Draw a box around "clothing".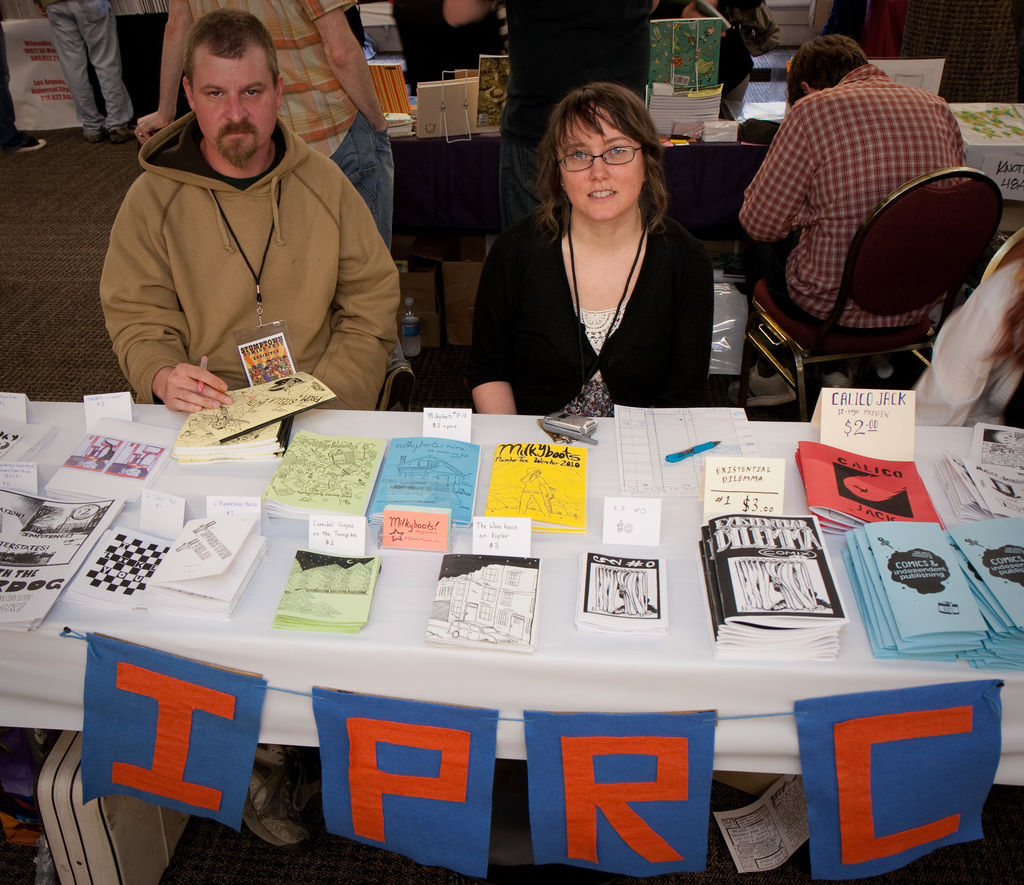
<bbox>94, 106, 397, 412</bbox>.
